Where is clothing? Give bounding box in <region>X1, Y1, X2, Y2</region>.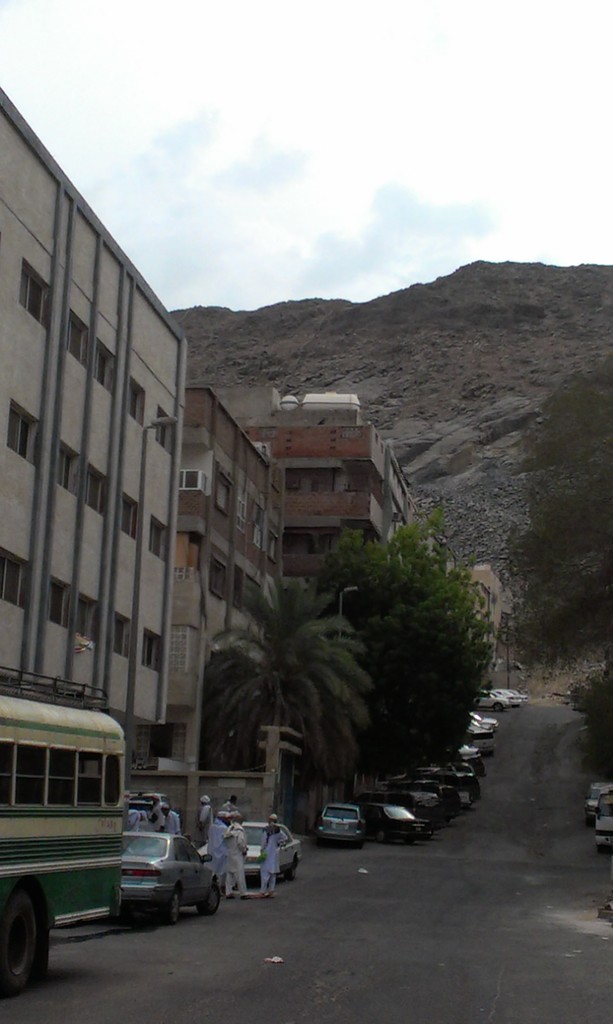
<region>220, 801, 246, 815</region>.
